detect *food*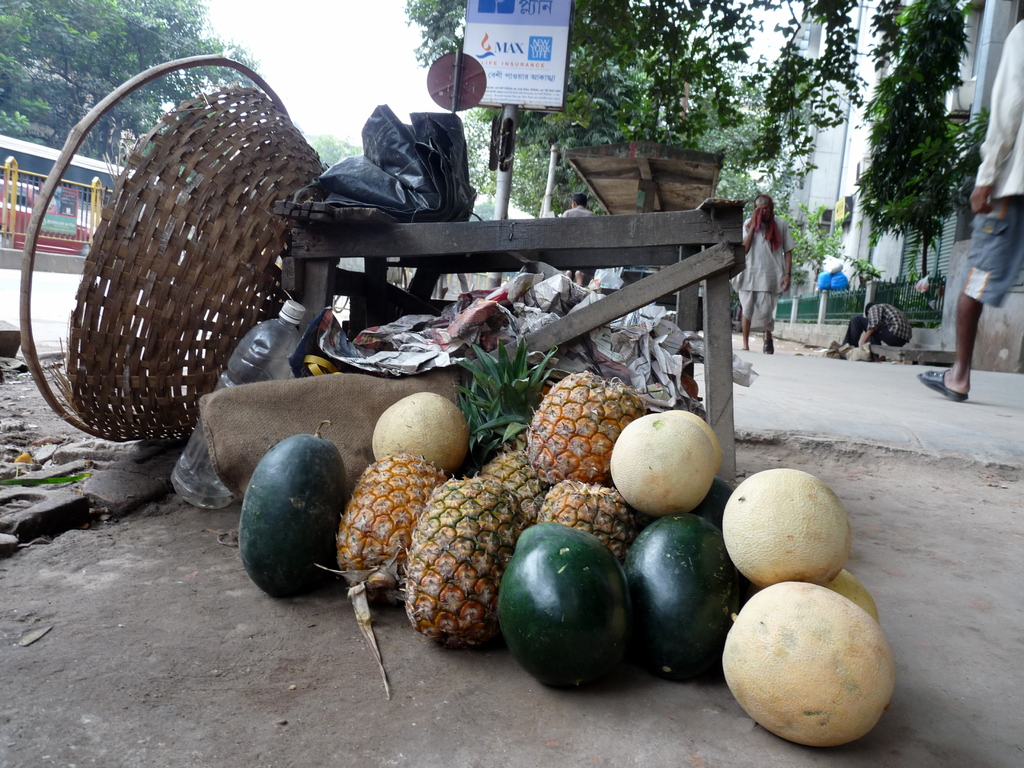
region(377, 391, 470, 474)
